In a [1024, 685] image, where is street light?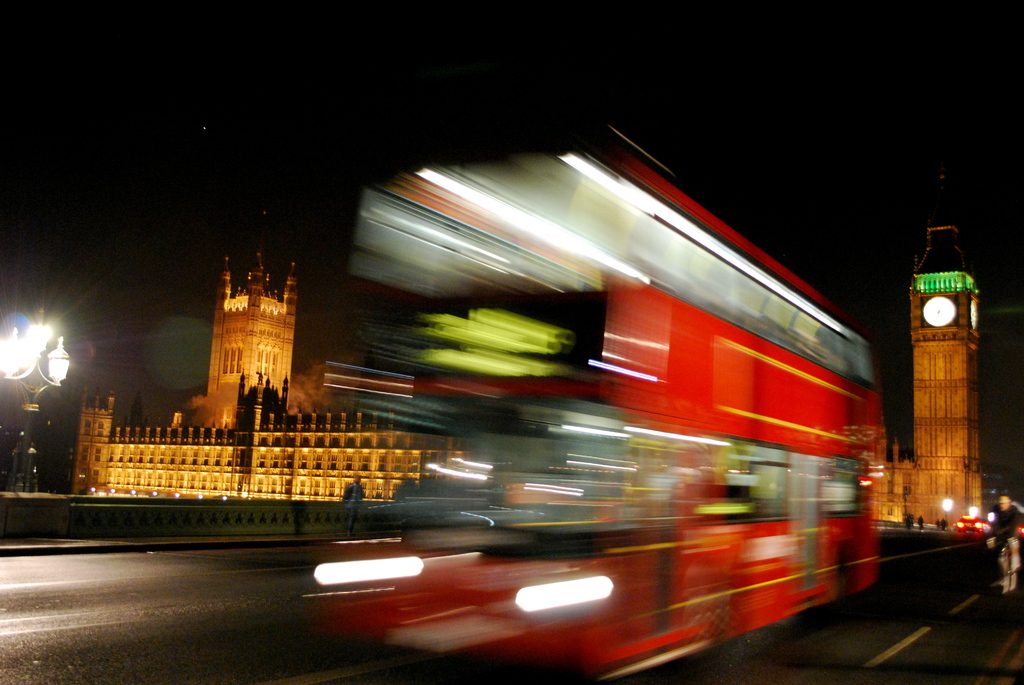
{"x1": 988, "y1": 510, "x2": 994, "y2": 530}.
